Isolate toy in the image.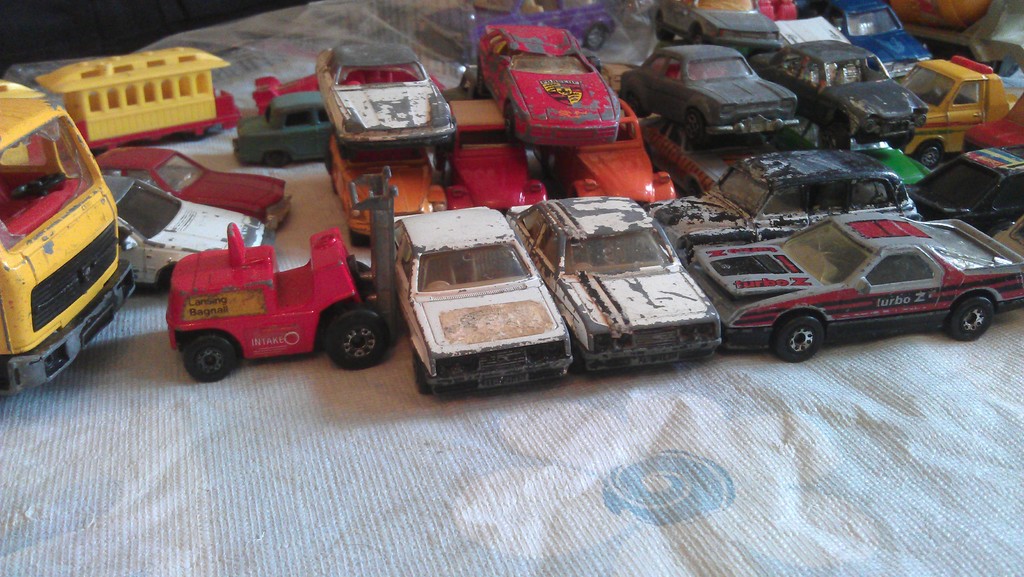
Isolated region: <bbox>99, 177, 264, 292</bbox>.
